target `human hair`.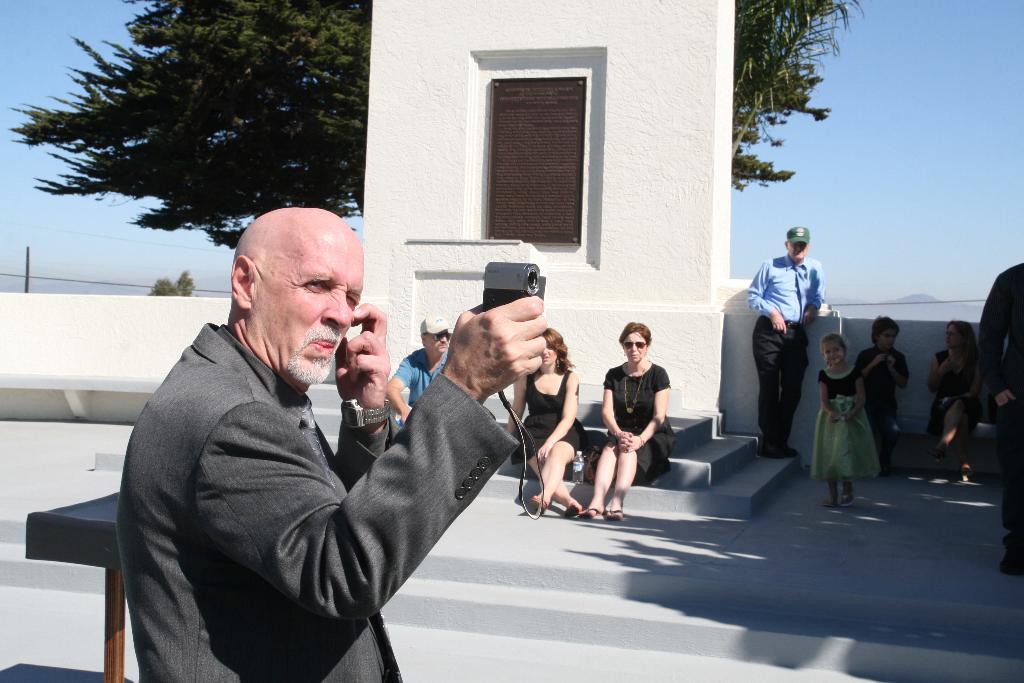
Target region: x1=868 y1=317 x2=899 y2=343.
